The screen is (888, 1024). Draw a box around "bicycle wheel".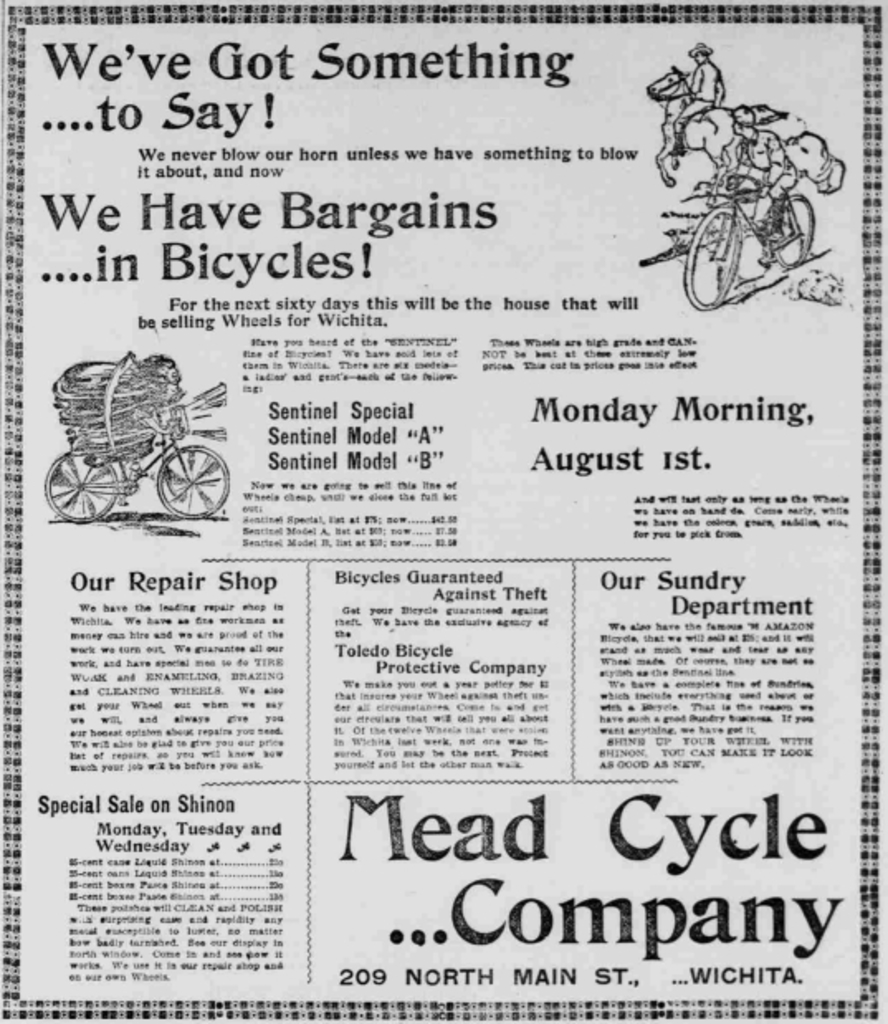
x1=766, y1=192, x2=819, y2=270.
